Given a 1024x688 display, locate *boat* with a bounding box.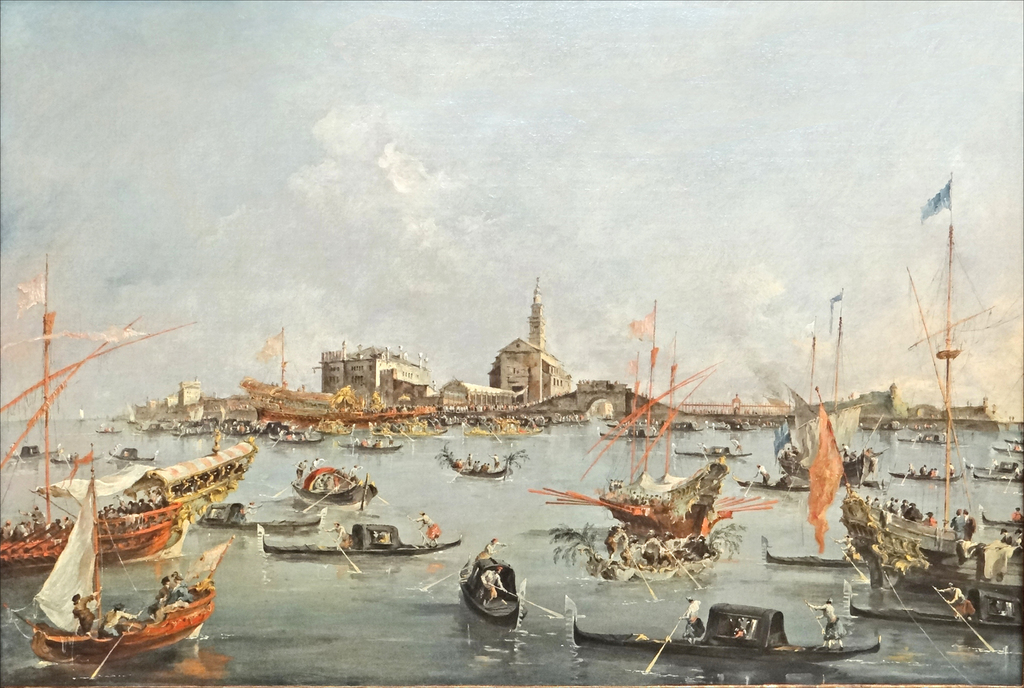
Located: 461 538 524 630.
